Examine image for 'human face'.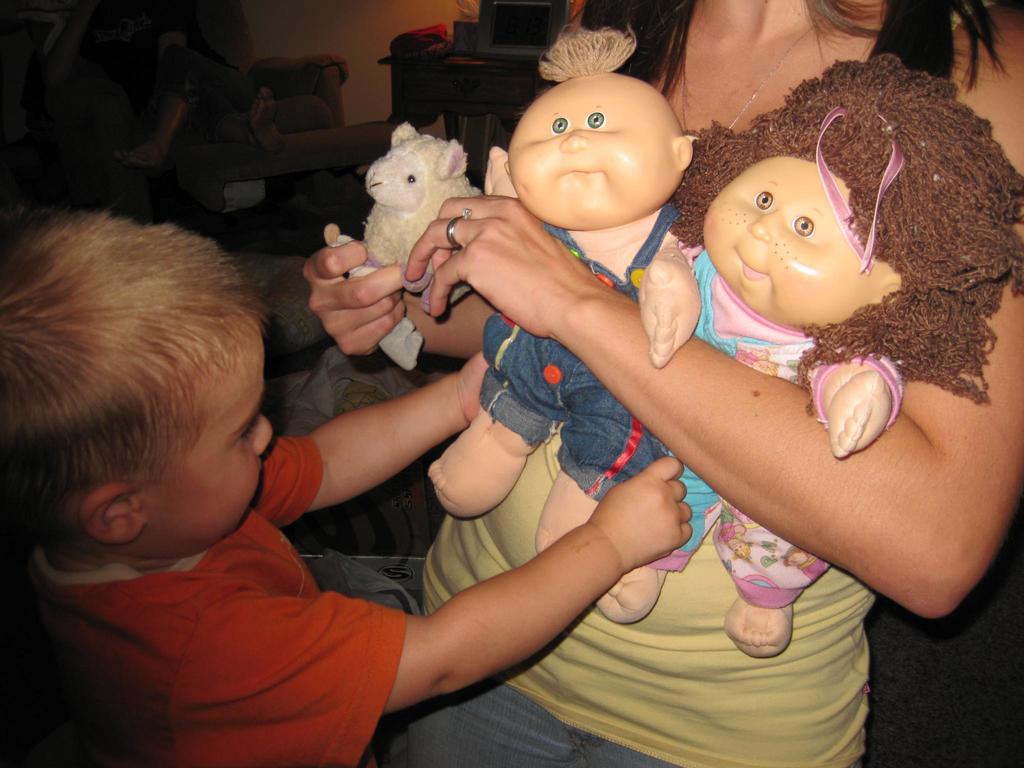
Examination result: x1=707 y1=152 x2=904 y2=322.
